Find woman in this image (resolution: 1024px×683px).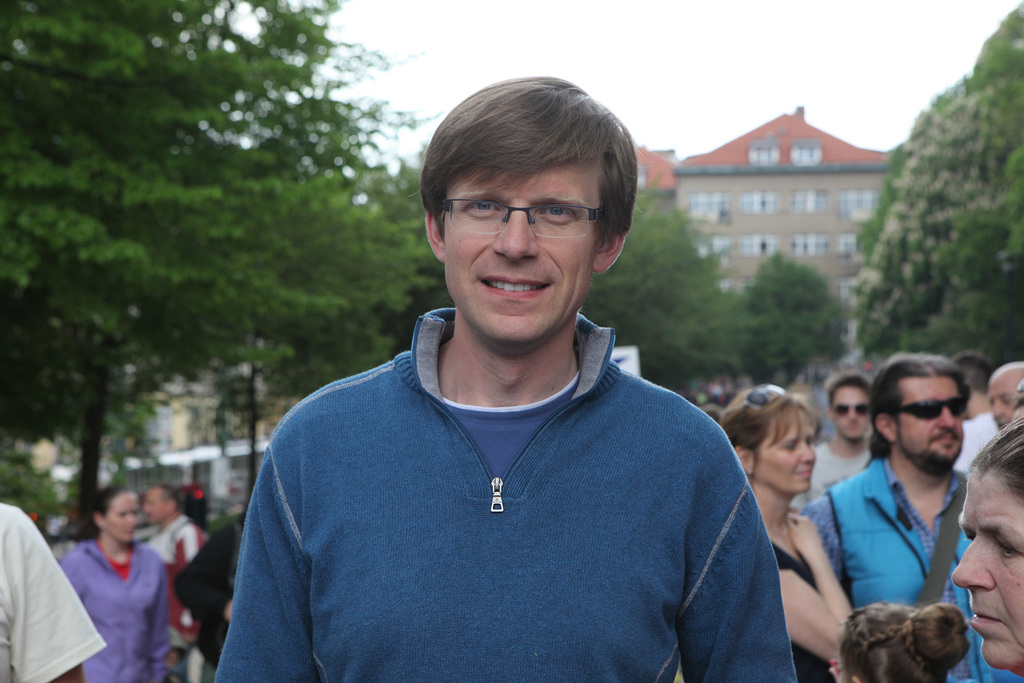
{"left": 722, "top": 378, "right": 856, "bottom": 682}.
